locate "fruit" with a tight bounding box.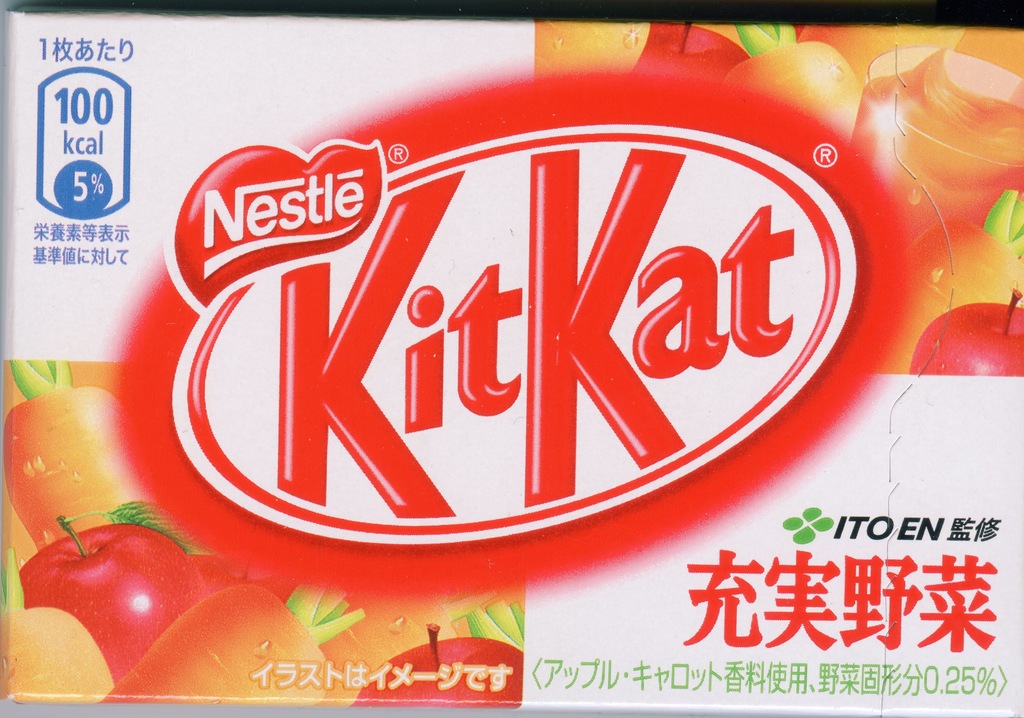
rect(354, 637, 525, 708).
